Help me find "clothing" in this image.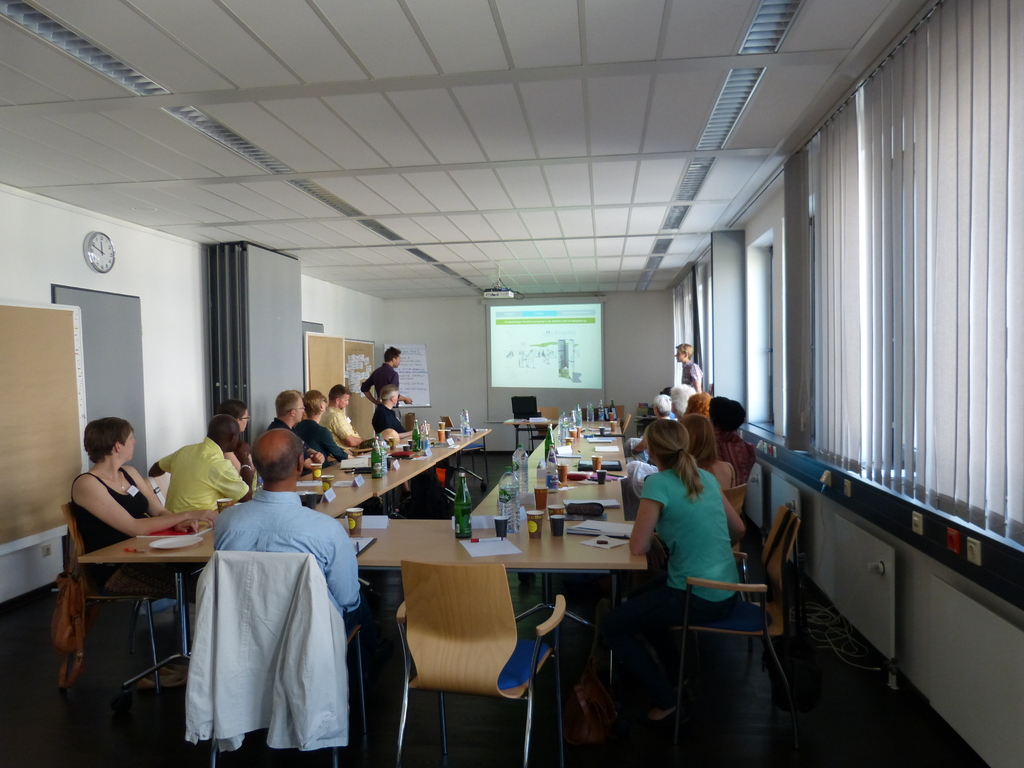
Found it: (left=612, top=463, right=746, bottom=642).
